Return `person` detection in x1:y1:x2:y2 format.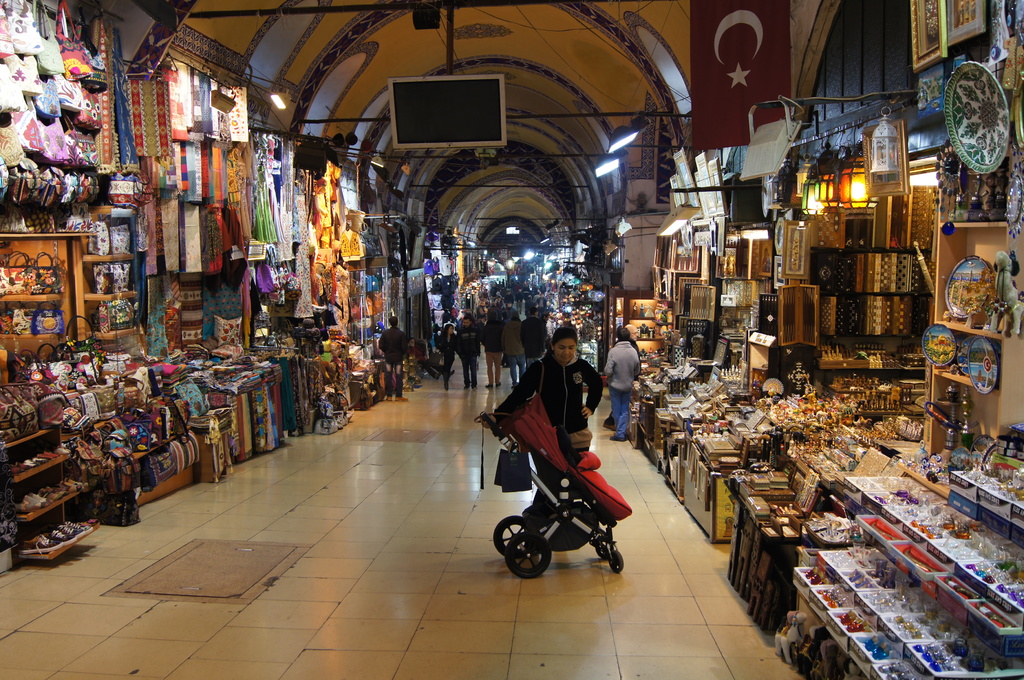
522:313:553:365.
